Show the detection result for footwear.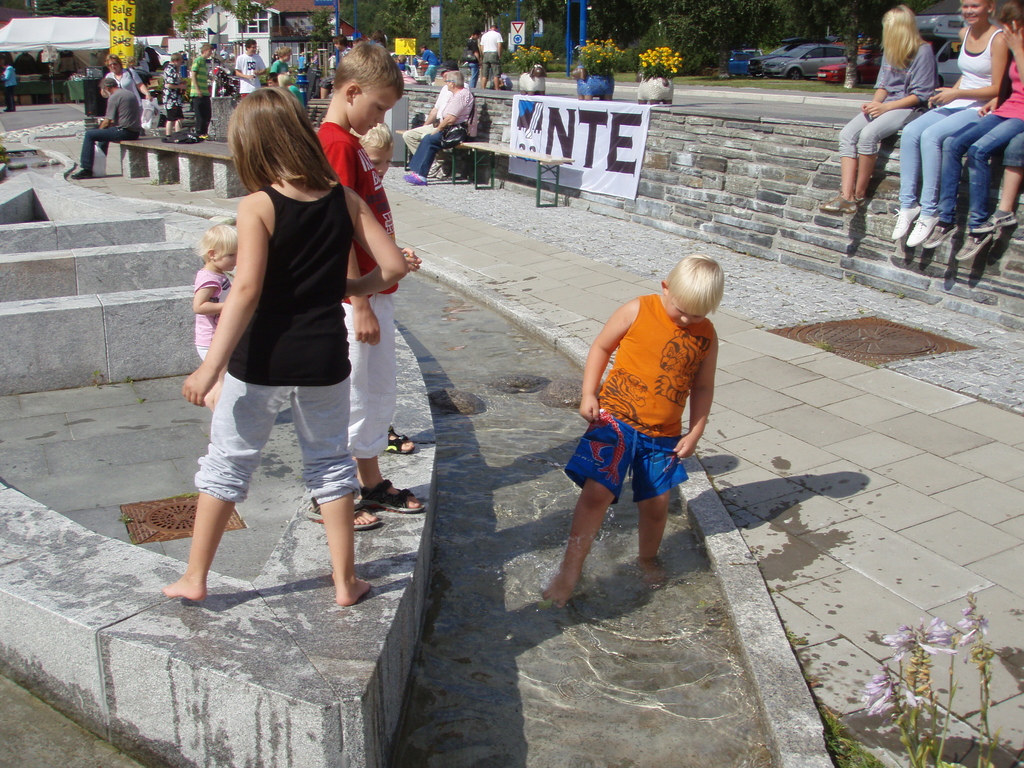
[x1=850, y1=199, x2=868, y2=213].
